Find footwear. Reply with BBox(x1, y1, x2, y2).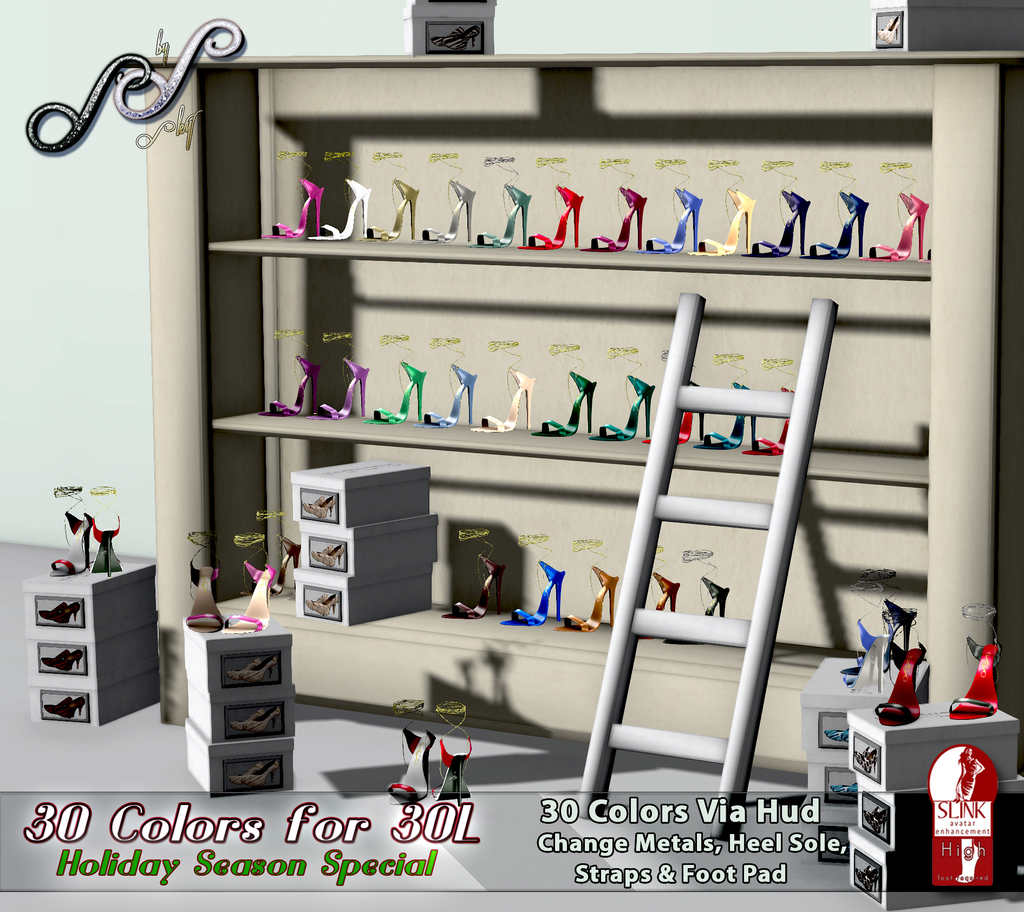
BBox(254, 321, 318, 418).
